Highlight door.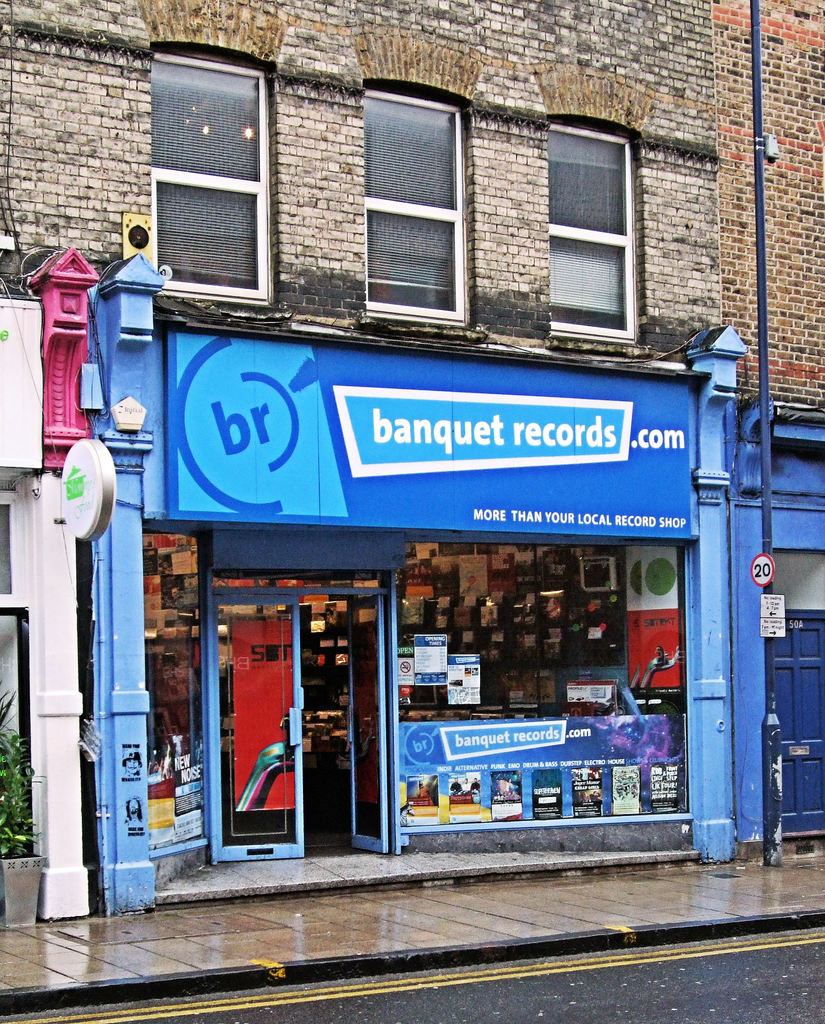
Highlighted region: [211, 591, 303, 858].
